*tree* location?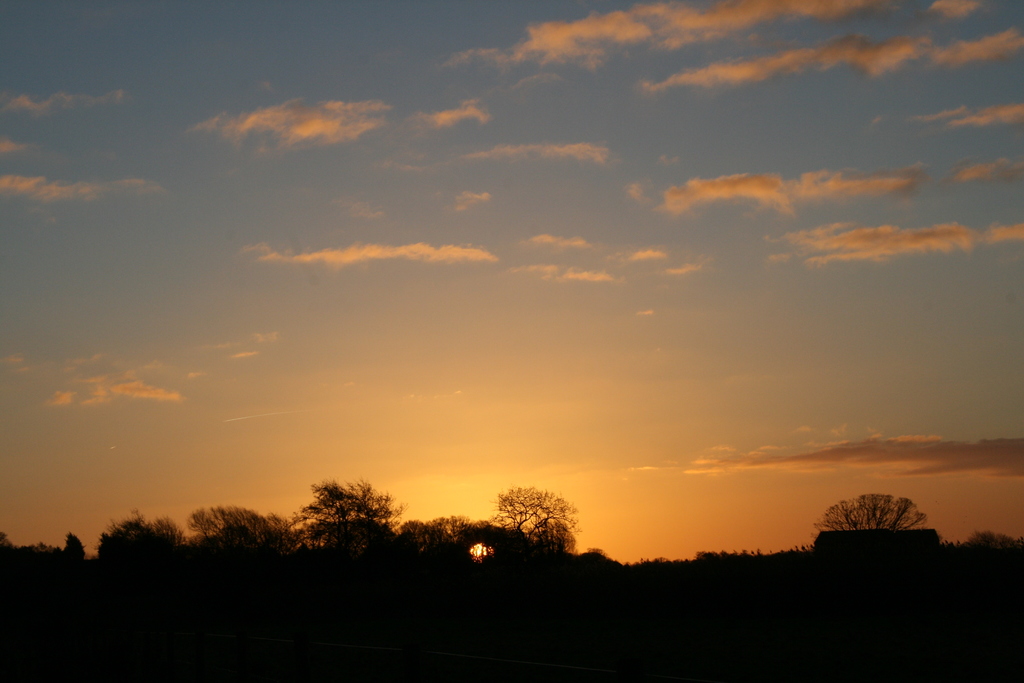
(left=813, top=493, right=932, bottom=534)
